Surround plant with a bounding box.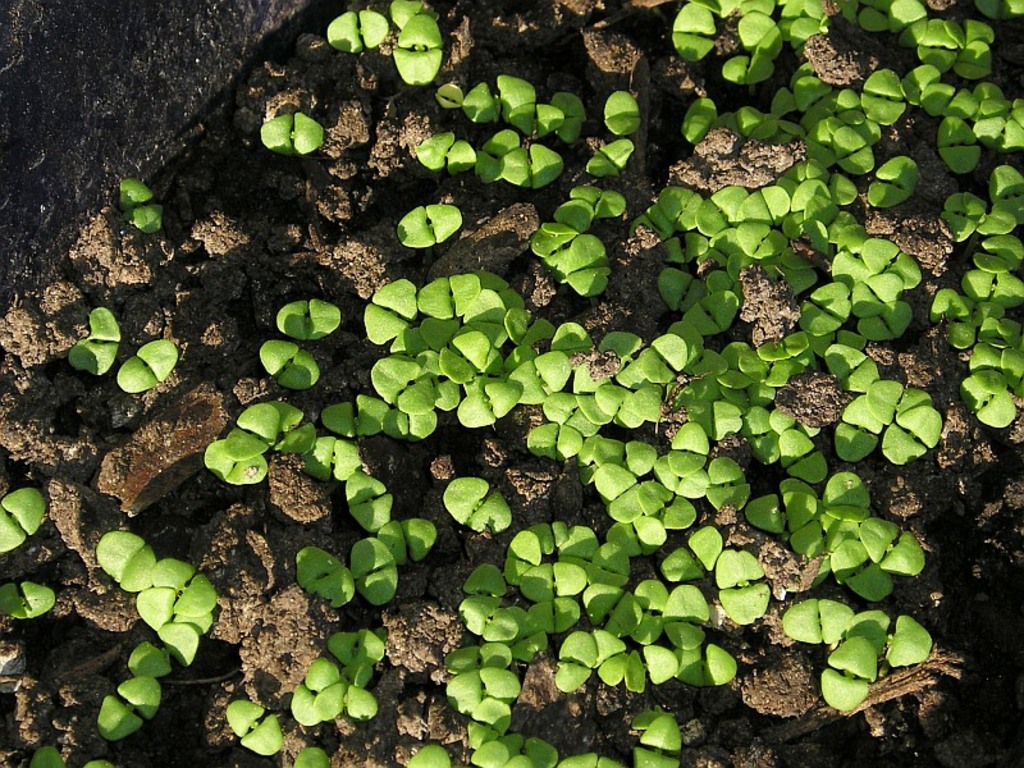
[128, 616, 196, 678].
